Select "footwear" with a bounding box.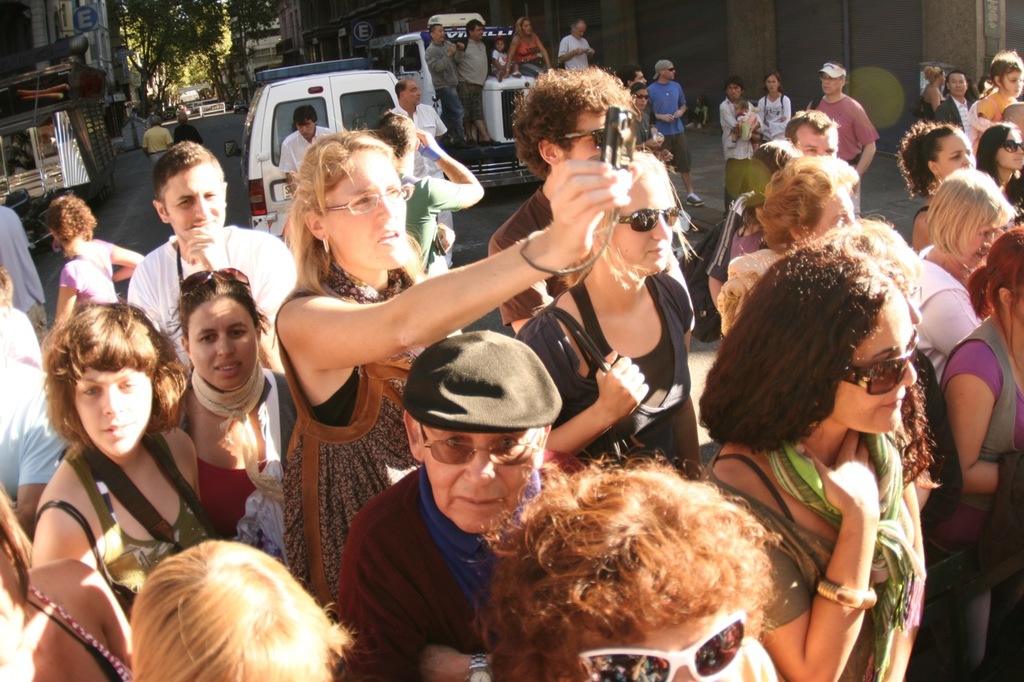
476/138/498/149.
